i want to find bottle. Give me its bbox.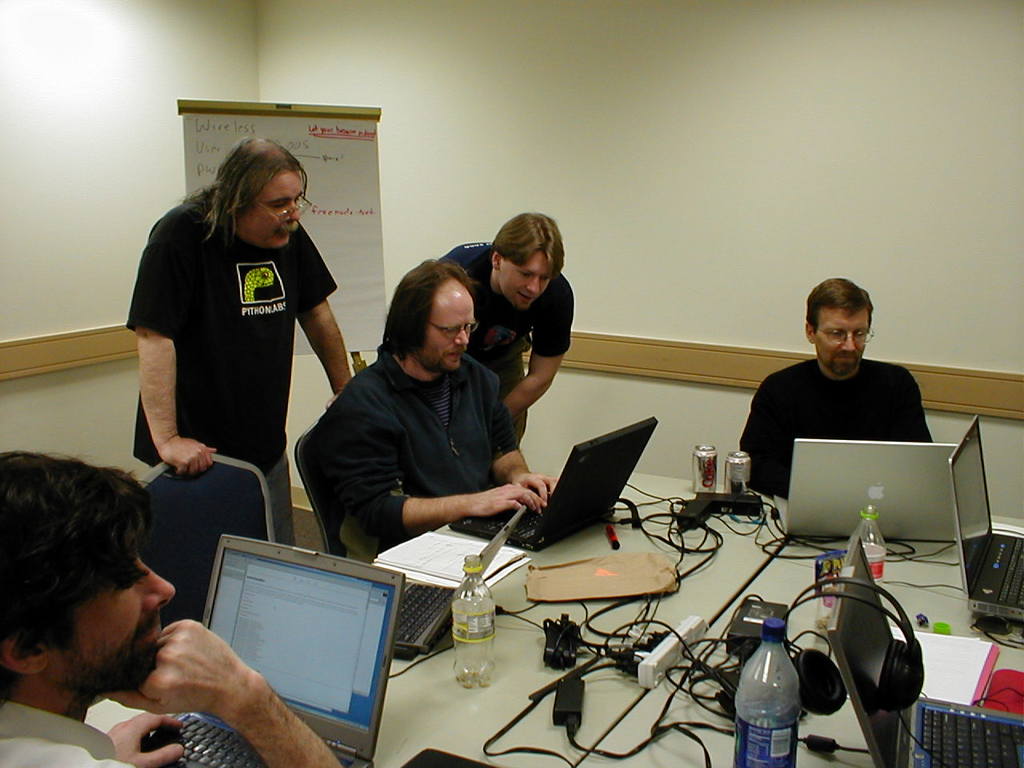
bbox=(838, 504, 891, 602).
